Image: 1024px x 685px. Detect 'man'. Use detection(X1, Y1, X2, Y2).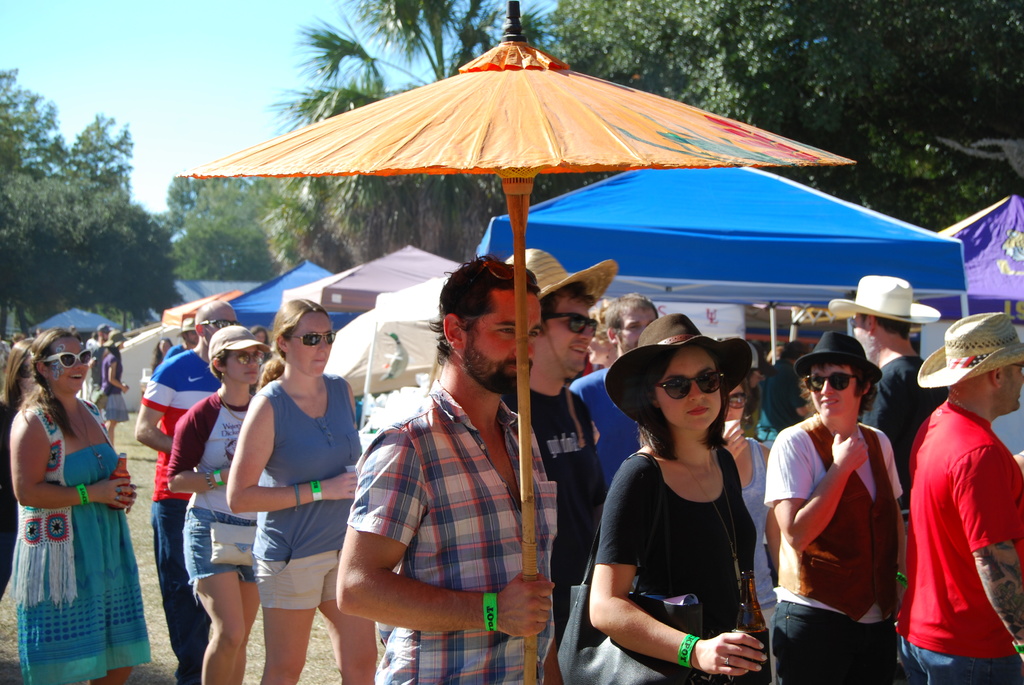
detection(131, 302, 240, 684).
